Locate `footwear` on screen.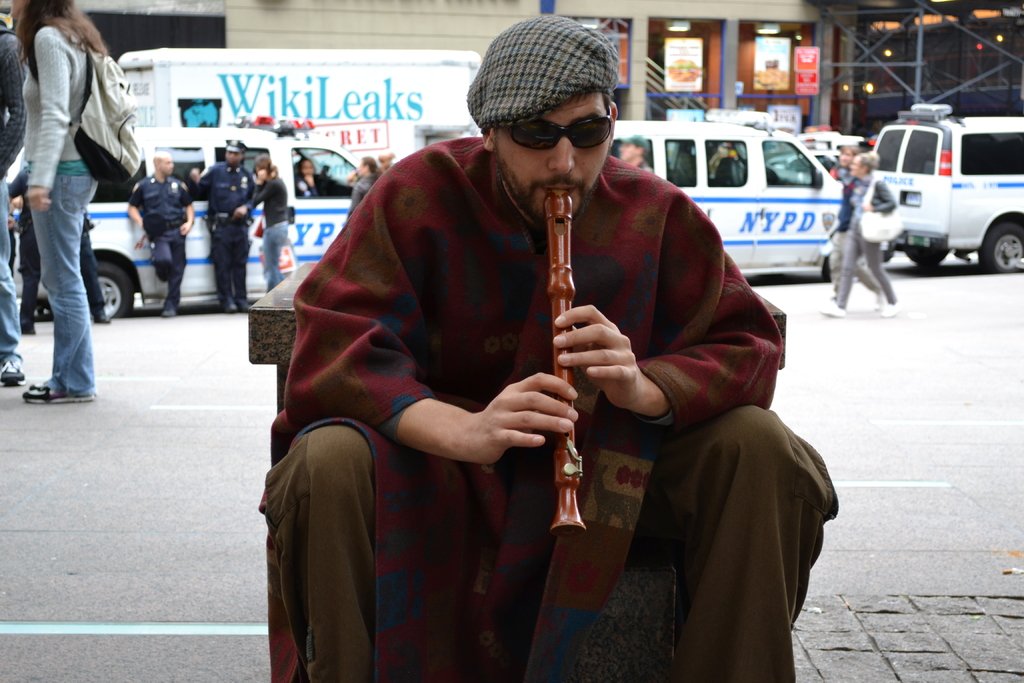
On screen at BBox(211, 304, 230, 317).
